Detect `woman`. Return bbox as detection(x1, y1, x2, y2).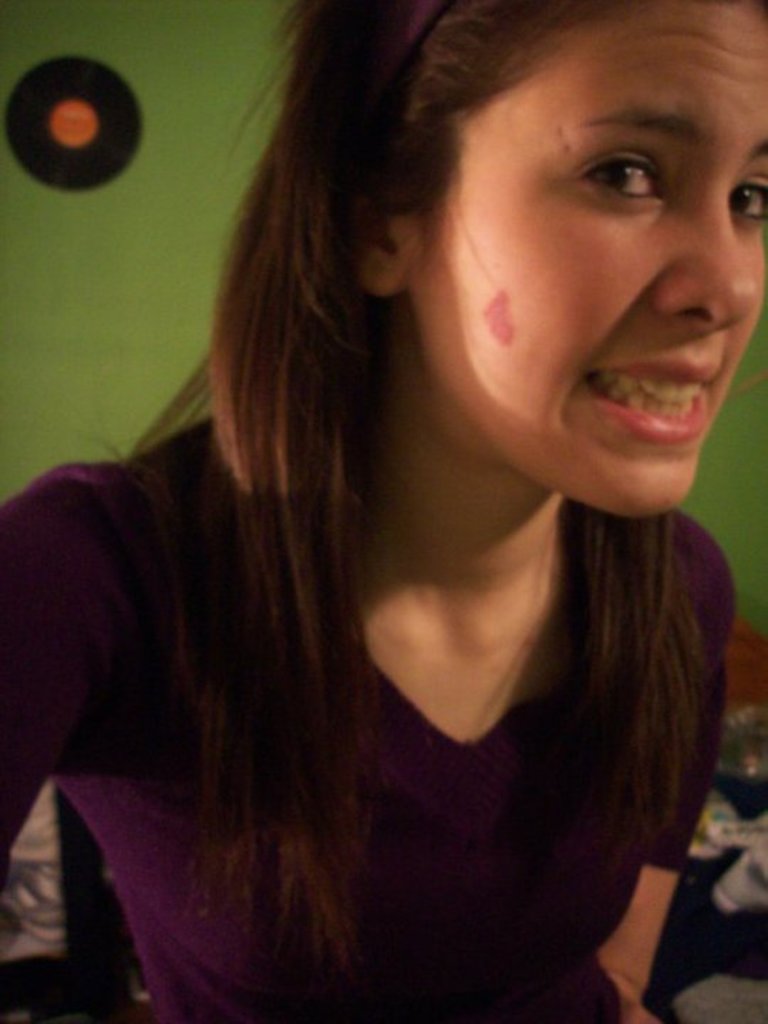
detection(24, 23, 767, 1008).
